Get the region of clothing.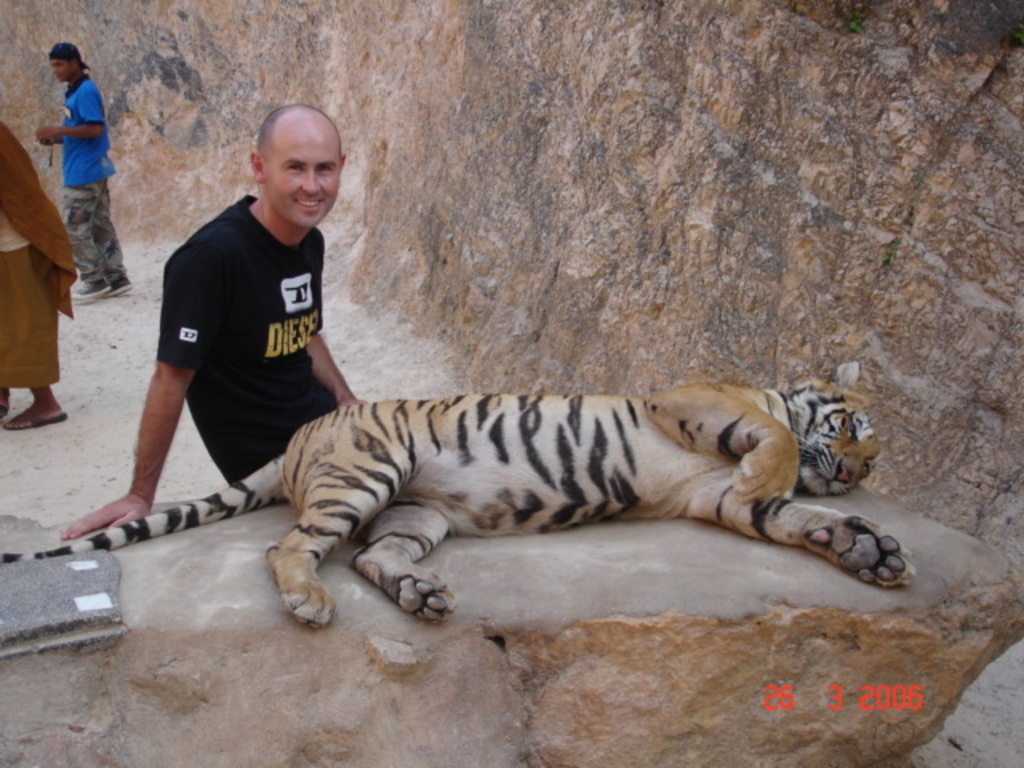
x1=162, y1=194, x2=333, y2=480.
